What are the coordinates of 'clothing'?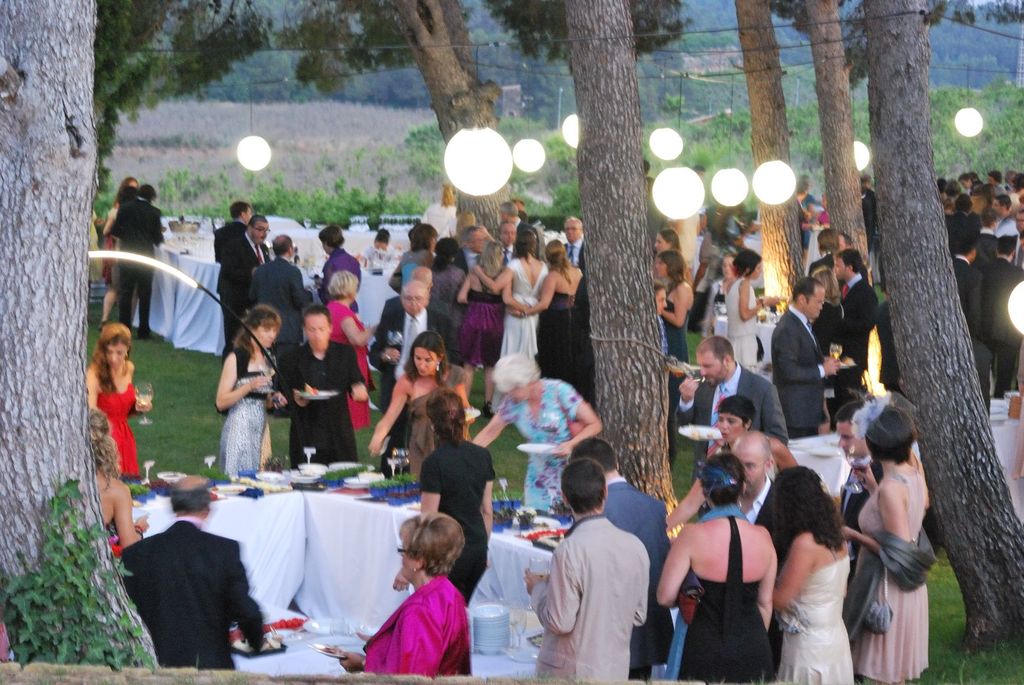
676, 361, 792, 436.
